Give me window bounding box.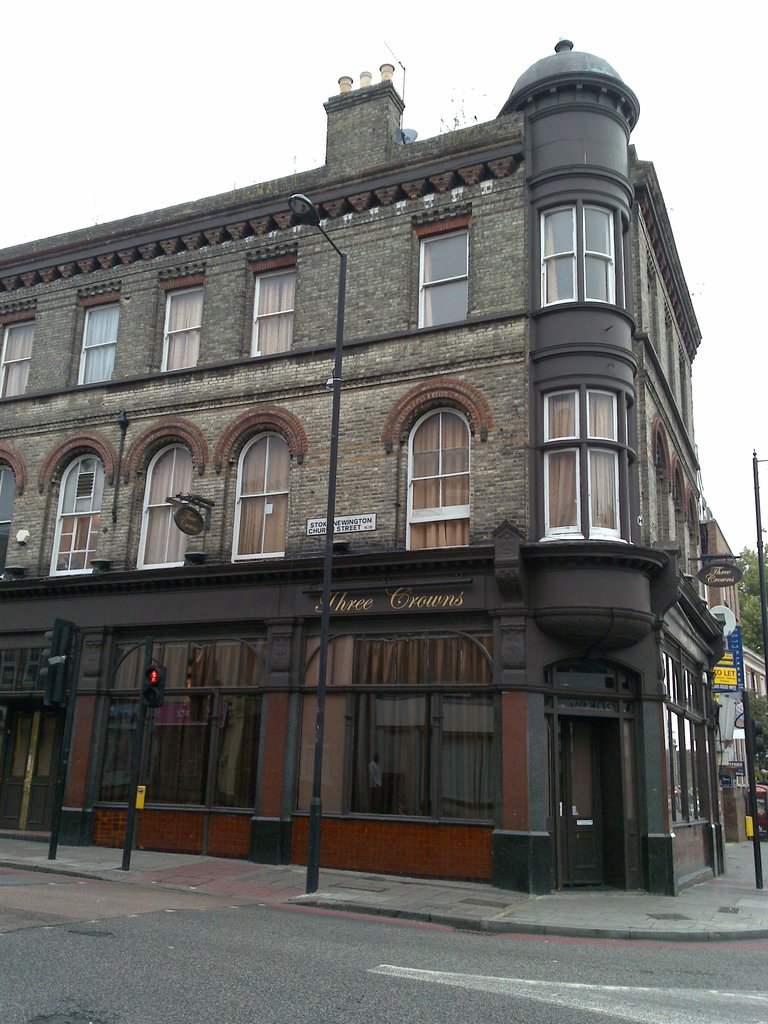
box=[0, 447, 32, 582].
